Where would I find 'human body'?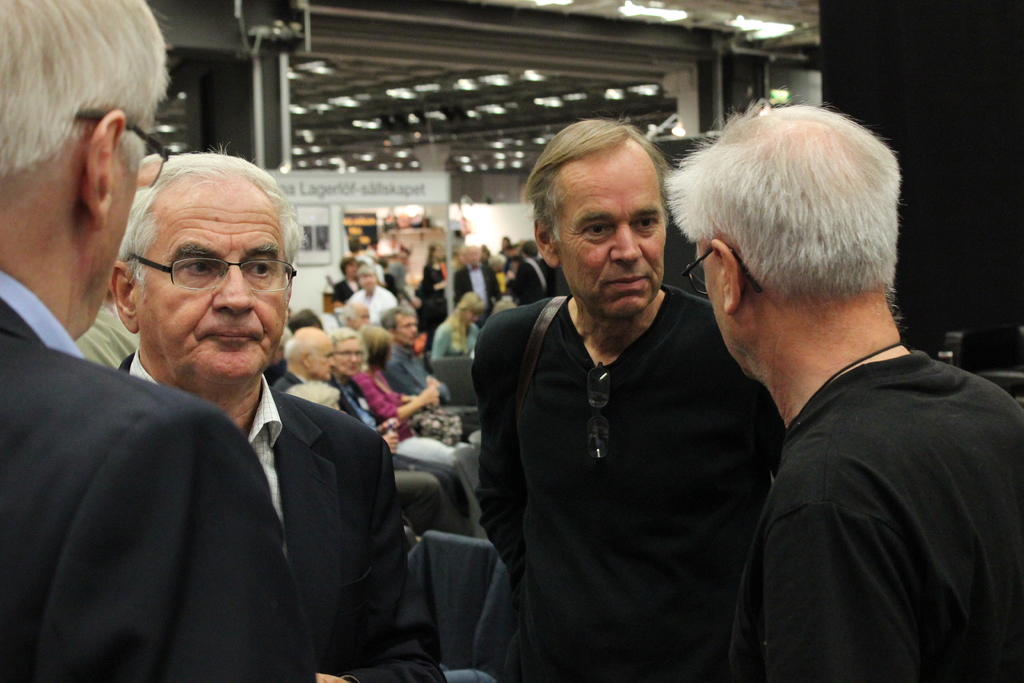
At select_region(462, 129, 767, 682).
